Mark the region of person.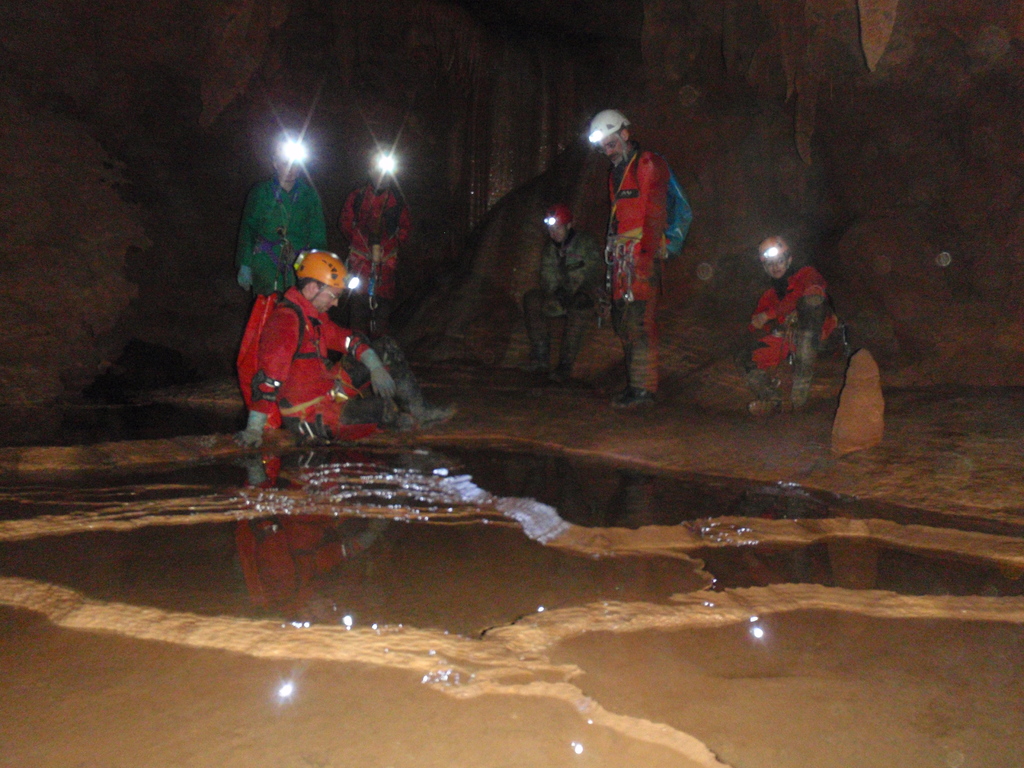
Region: detection(340, 139, 404, 345).
